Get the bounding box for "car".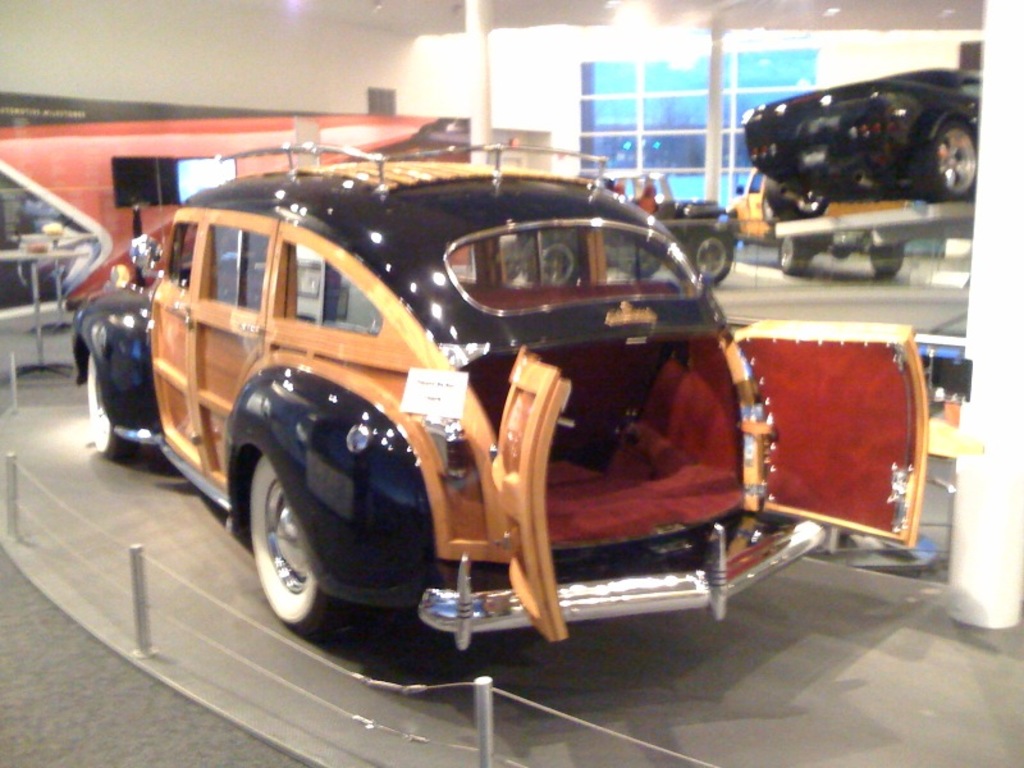
left=76, top=132, right=931, bottom=657.
